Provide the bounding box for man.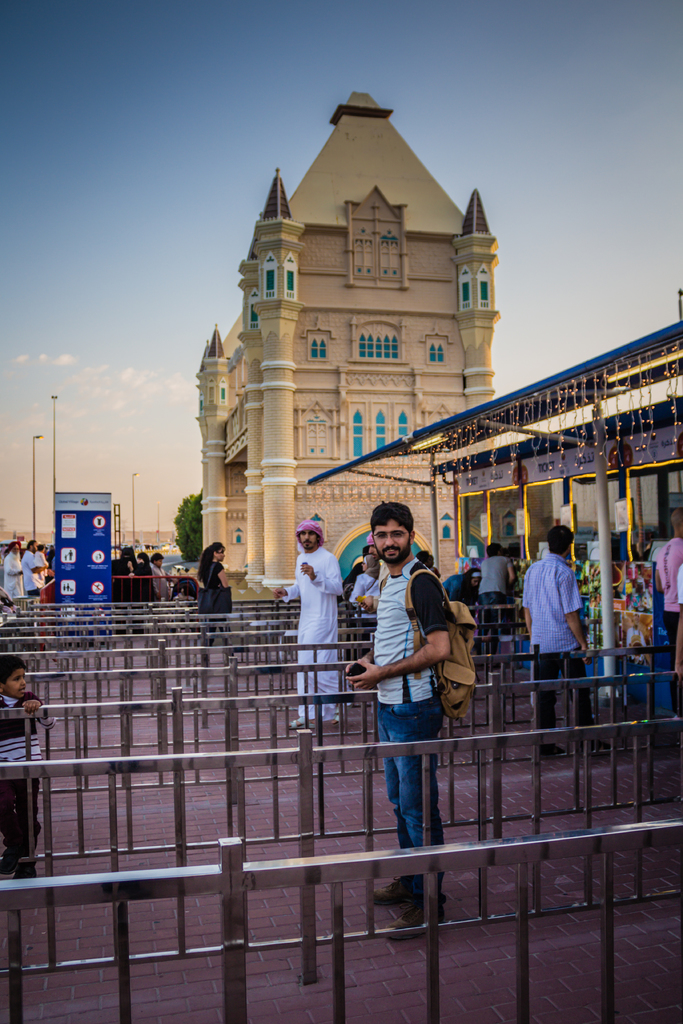
crop(345, 512, 476, 904).
